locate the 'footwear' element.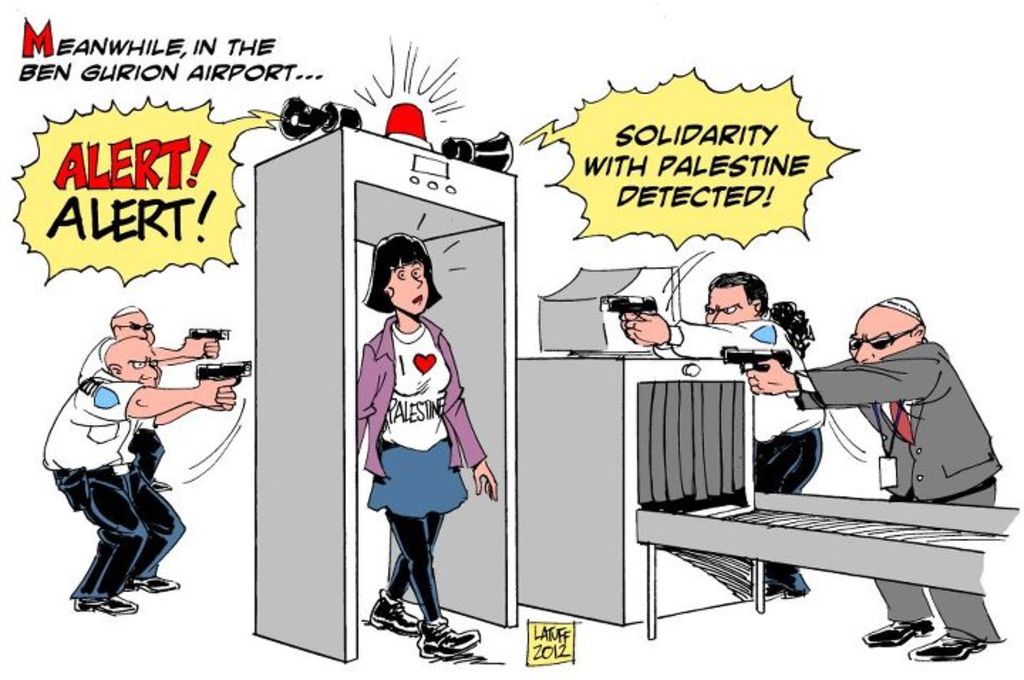
Element bbox: (left=364, top=595, right=425, bottom=637).
